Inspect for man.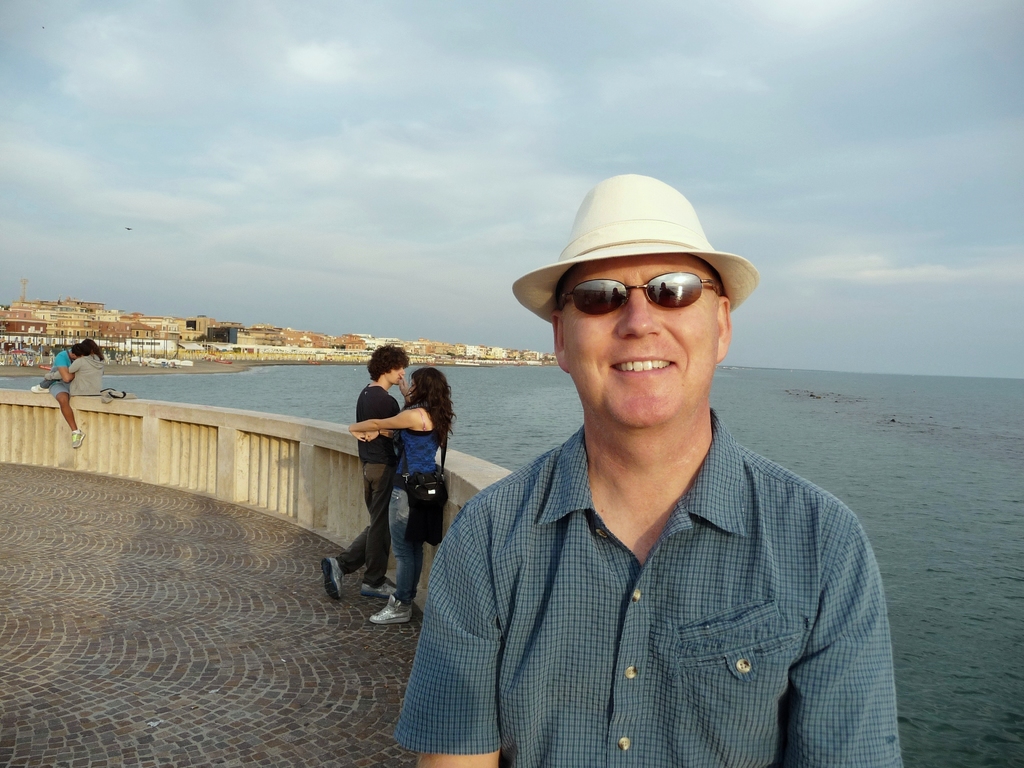
Inspection: Rect(401, 173, 908, 767).
